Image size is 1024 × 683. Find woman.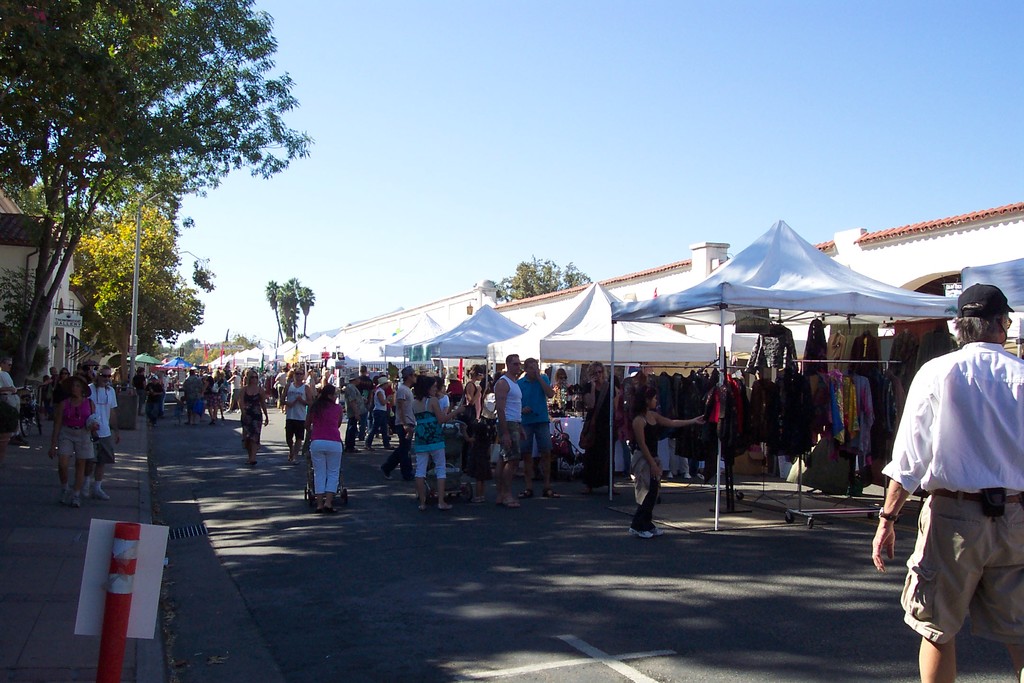
crop(572, 357, 616, 487).
